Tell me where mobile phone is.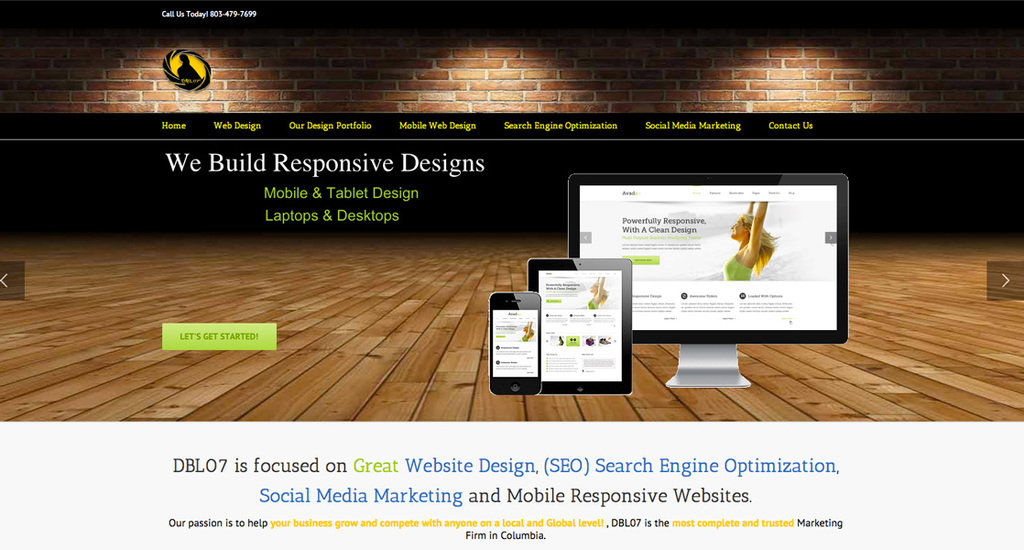
mobile phone is at (485,290,544,397).
